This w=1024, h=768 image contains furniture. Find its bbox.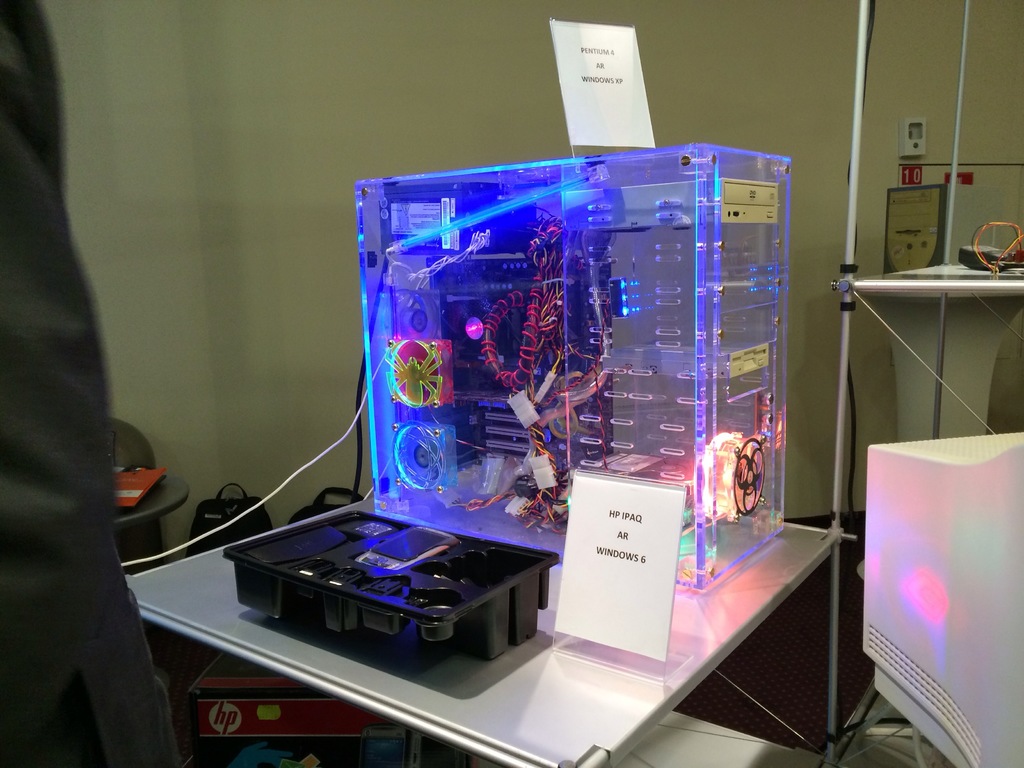
Rect(825, 0, 1023, 765).
